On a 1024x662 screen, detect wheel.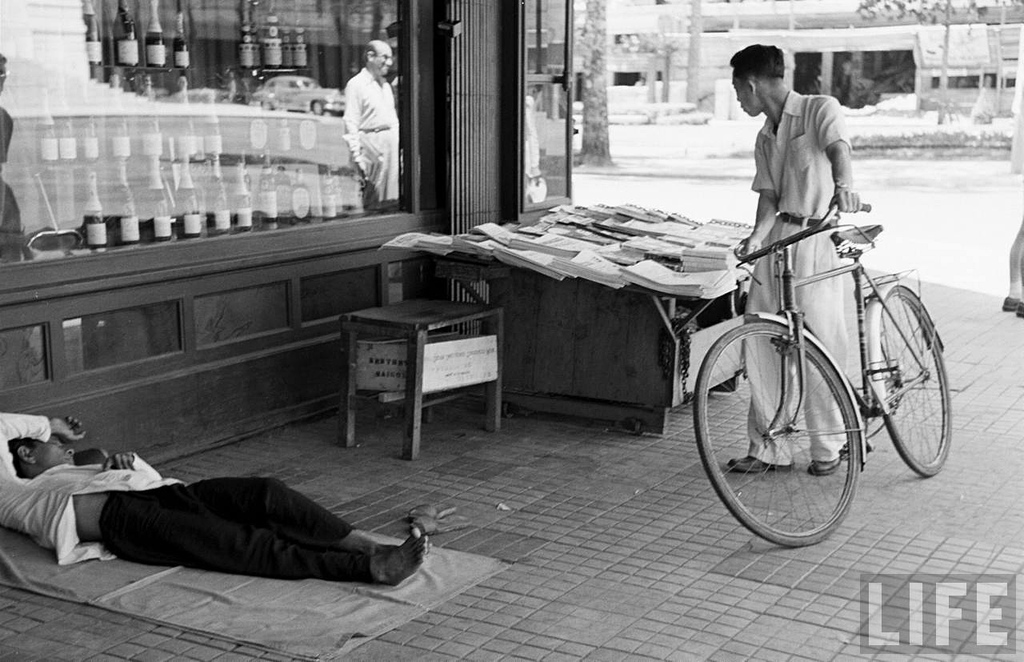
rect(874, 279, 954, 481).
